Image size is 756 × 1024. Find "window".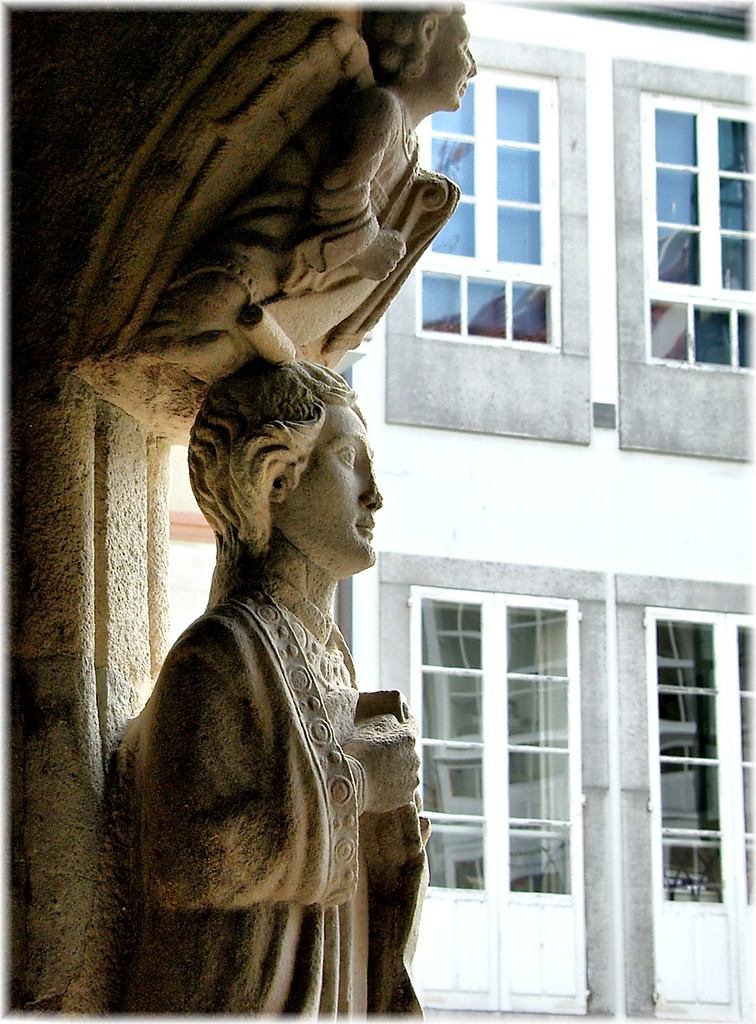
<box>645,603,755,906</box>.
